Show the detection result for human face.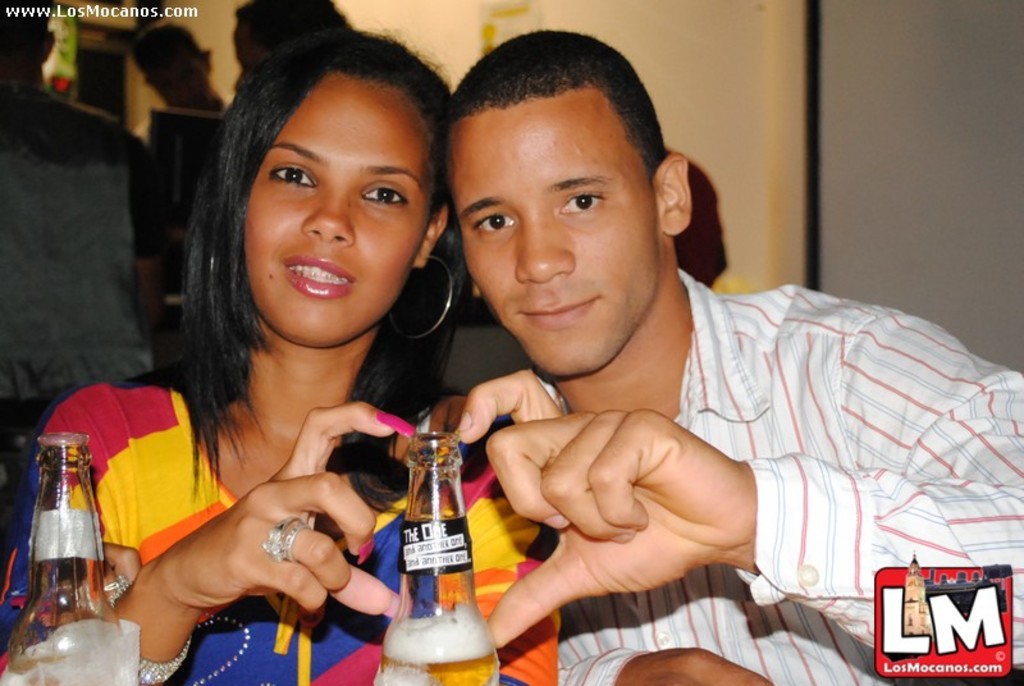
box=[216, 64, 434, 348].
